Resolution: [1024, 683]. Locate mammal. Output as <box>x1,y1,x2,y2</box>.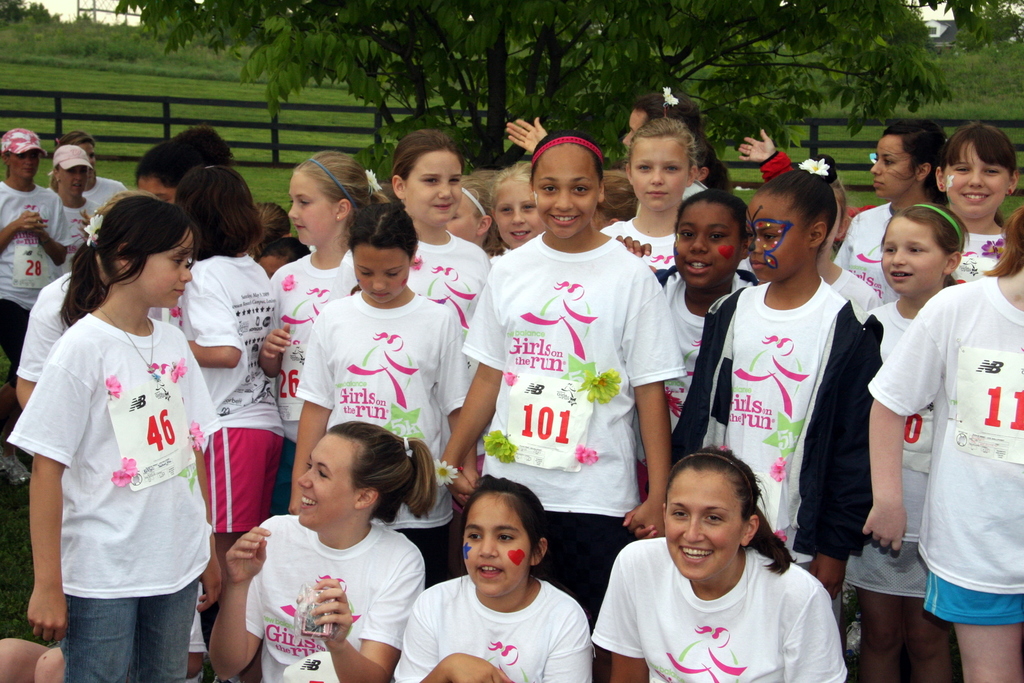
<box>47,141,102,241</box>.
